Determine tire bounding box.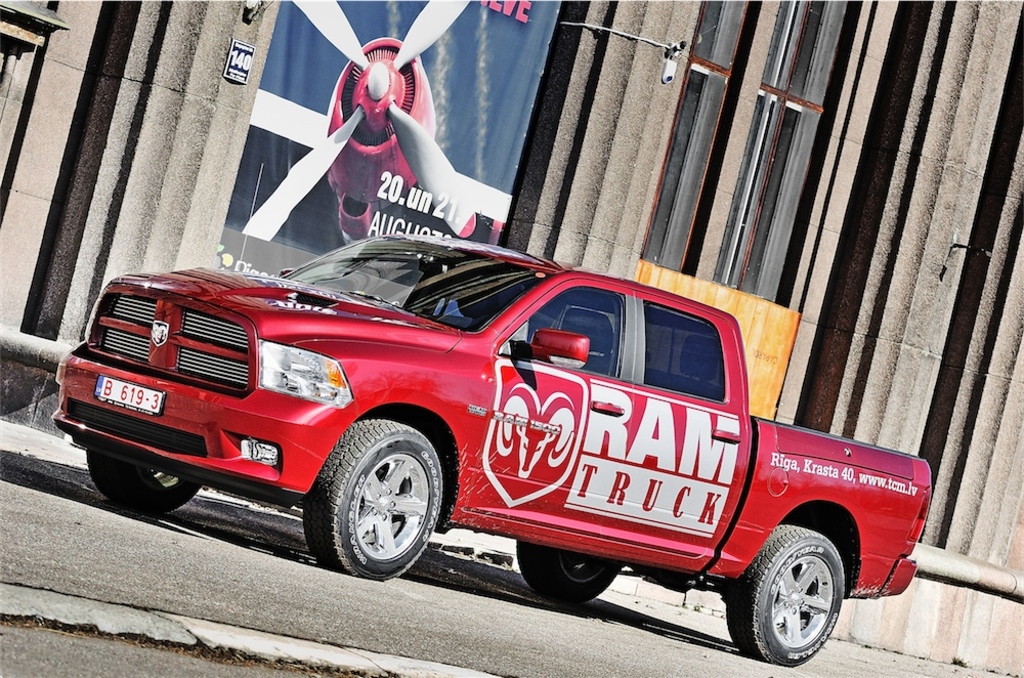
Determined: Rect(518, 542, 621, 608).
